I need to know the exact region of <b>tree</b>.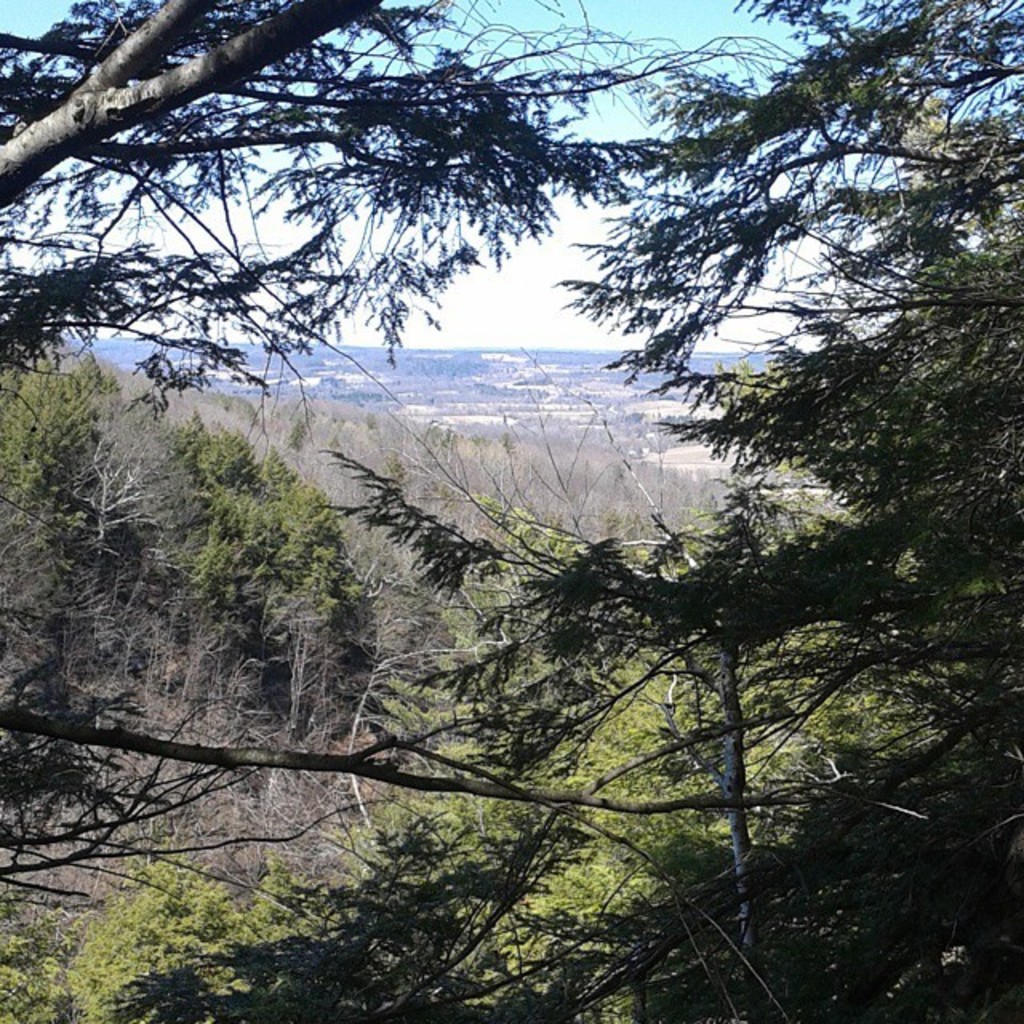
Region: x1=235, y1=459, x2=384, y2=741.
